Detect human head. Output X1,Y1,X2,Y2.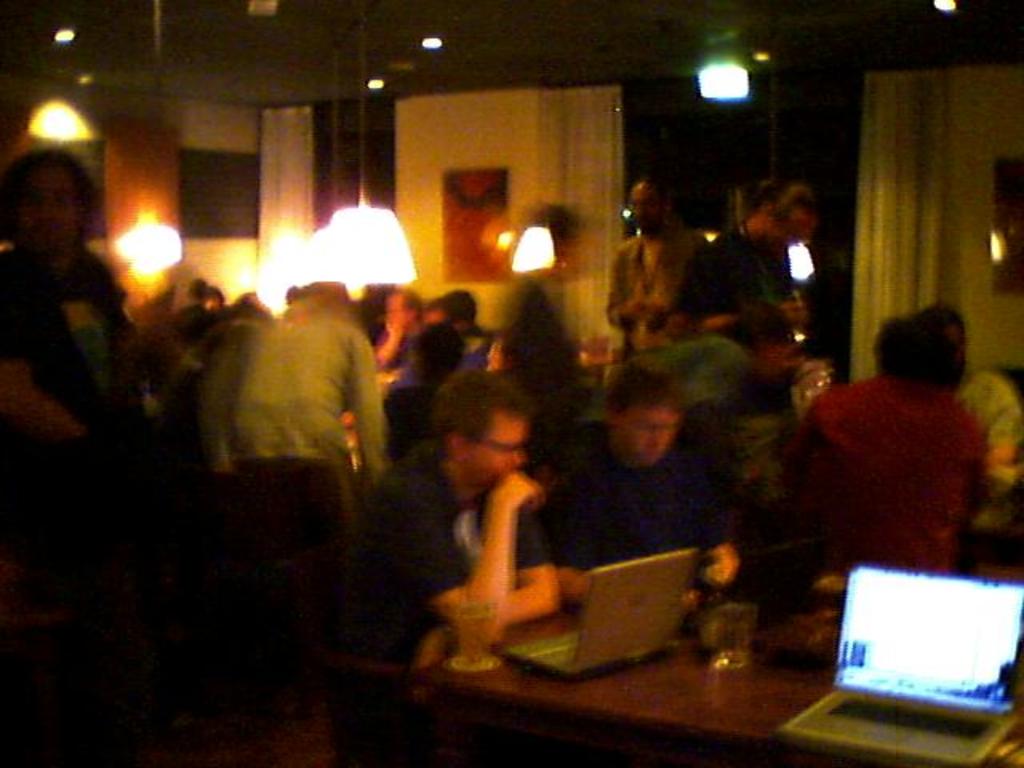
358,278,397,304.
